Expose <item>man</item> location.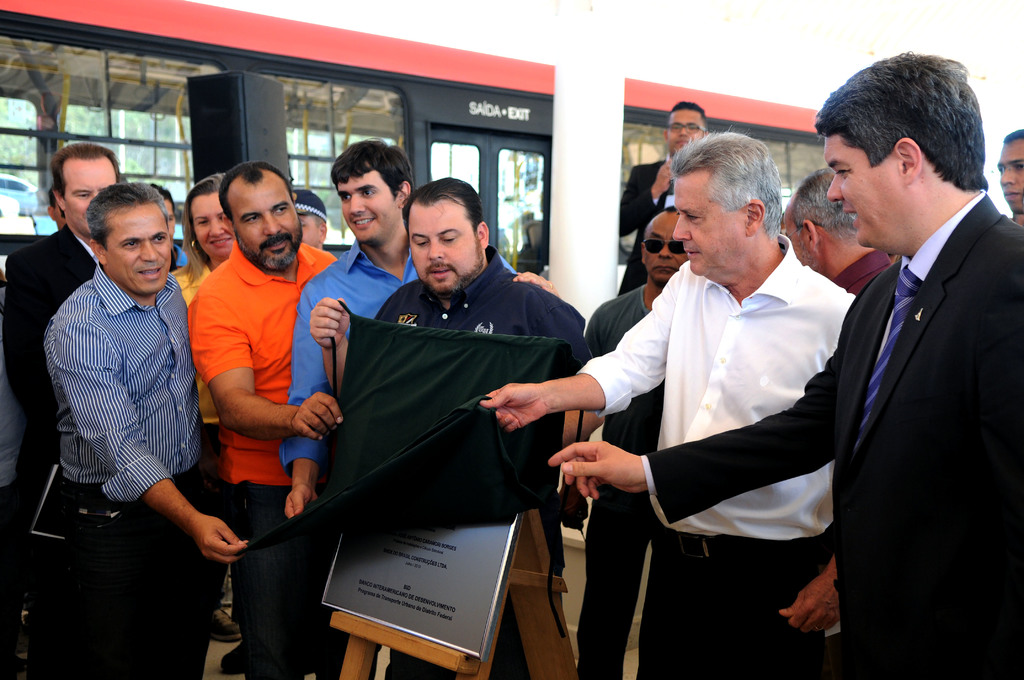
Exposed at detection(51, 192, 67, 231).
